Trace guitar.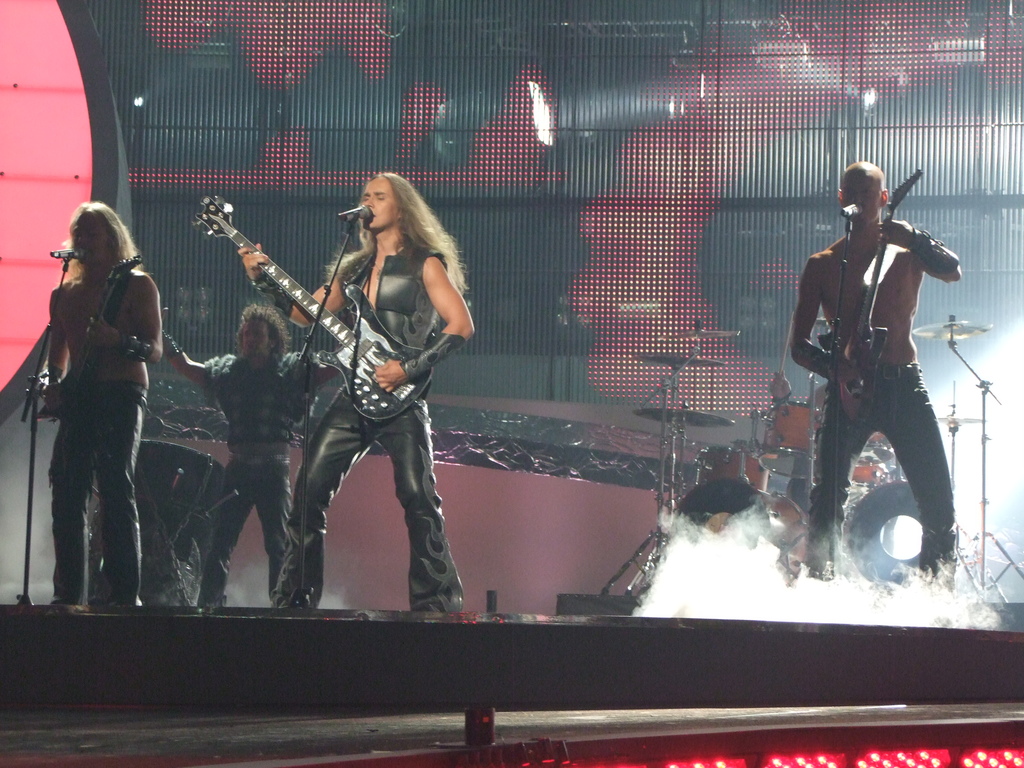
Traced to select_region(838, 166, 920, 426).
